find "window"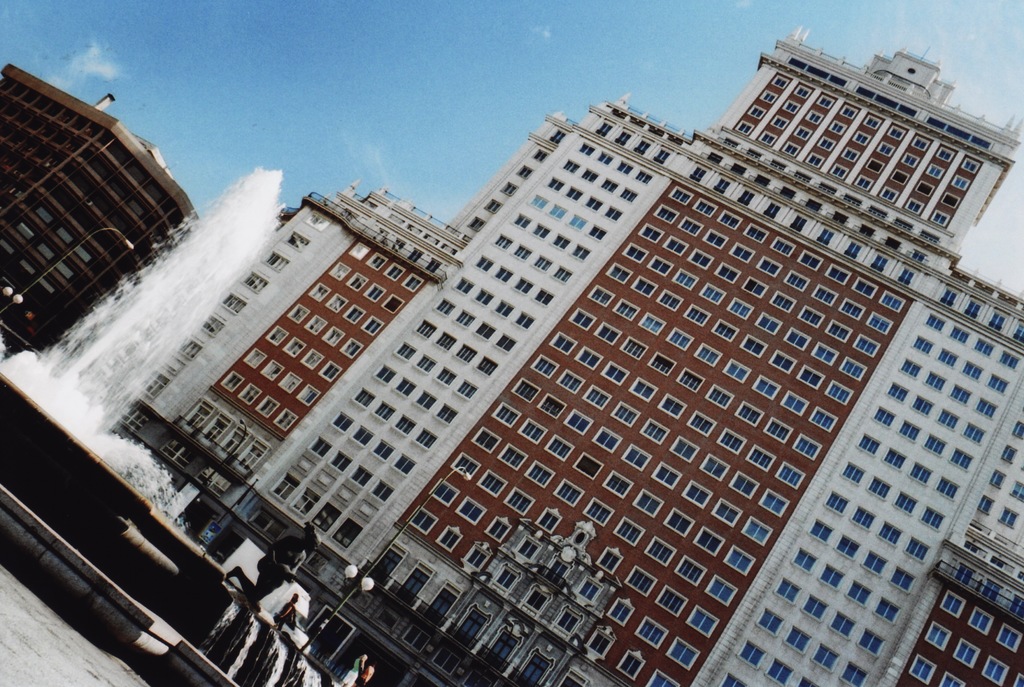
x1=829, y1=164, x2=849, y2=179
